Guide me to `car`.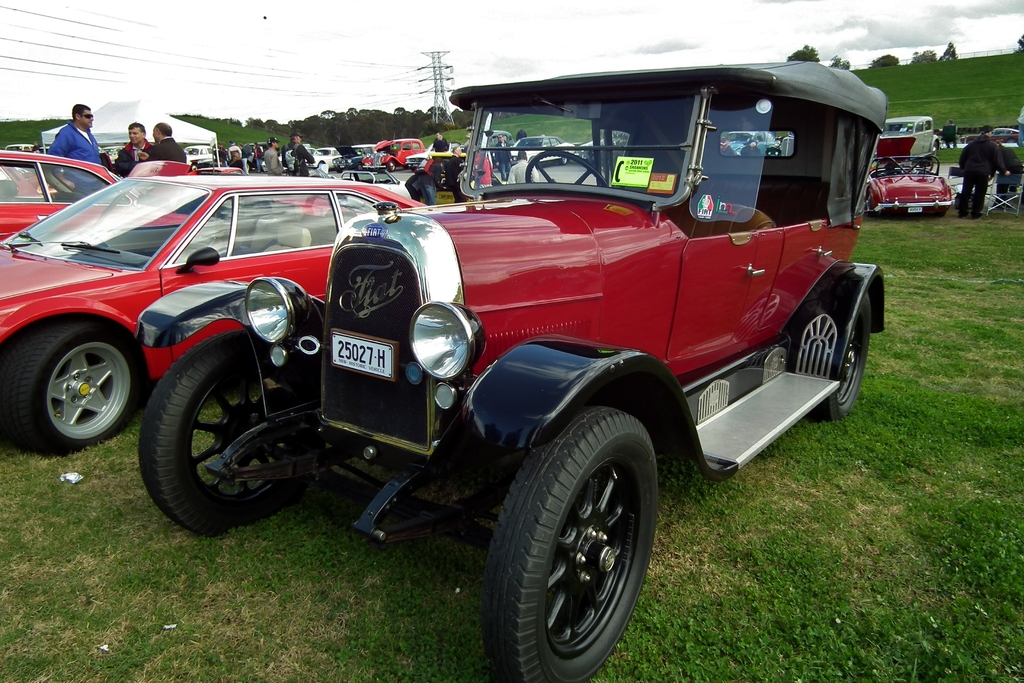
Guidance: BBox(307, 143, 332, 174).
